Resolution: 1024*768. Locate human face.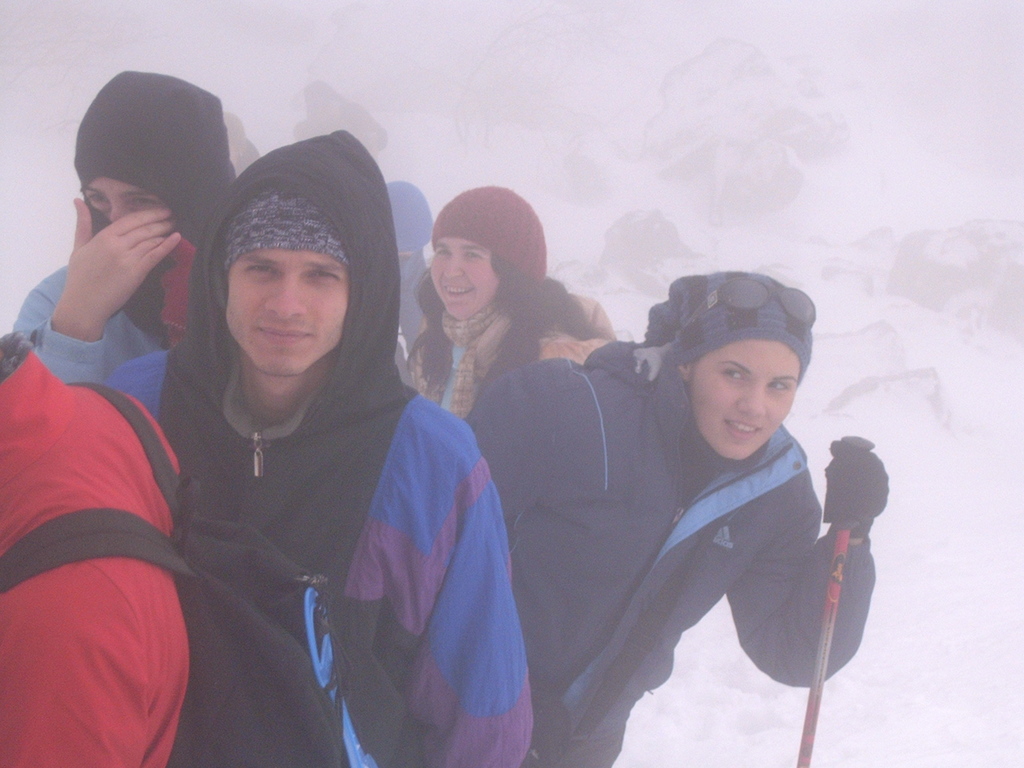
(left=433, top=236, right=500, bottom=321).
